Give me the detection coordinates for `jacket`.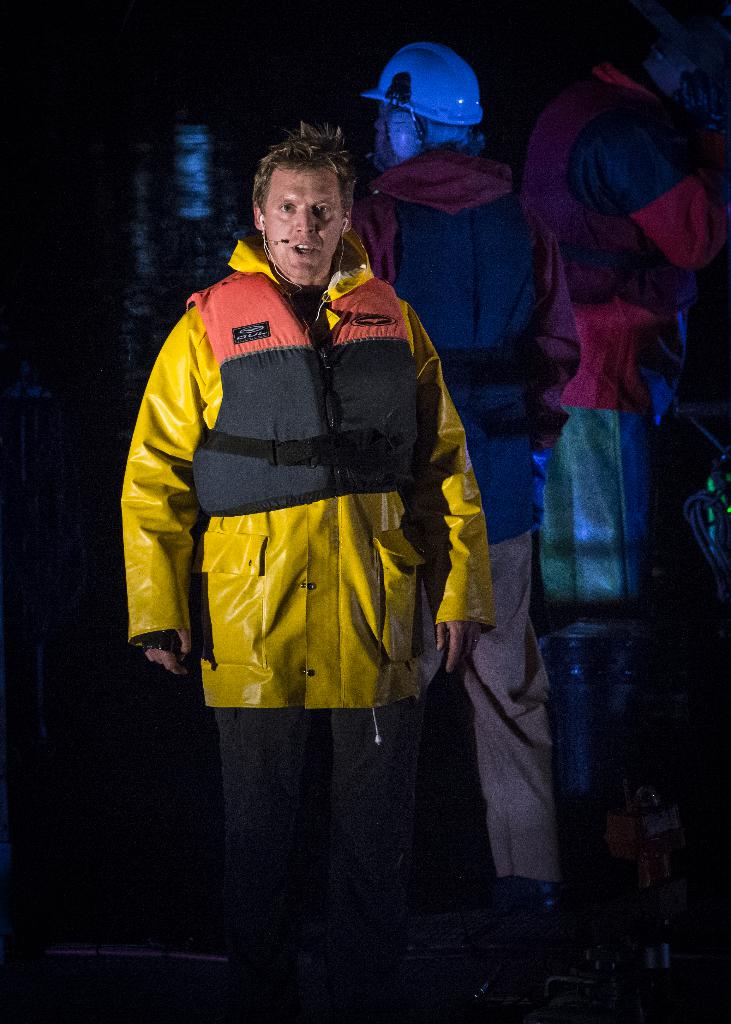
pyautogui.locateOnScreen(131, 238, 501, 713).
